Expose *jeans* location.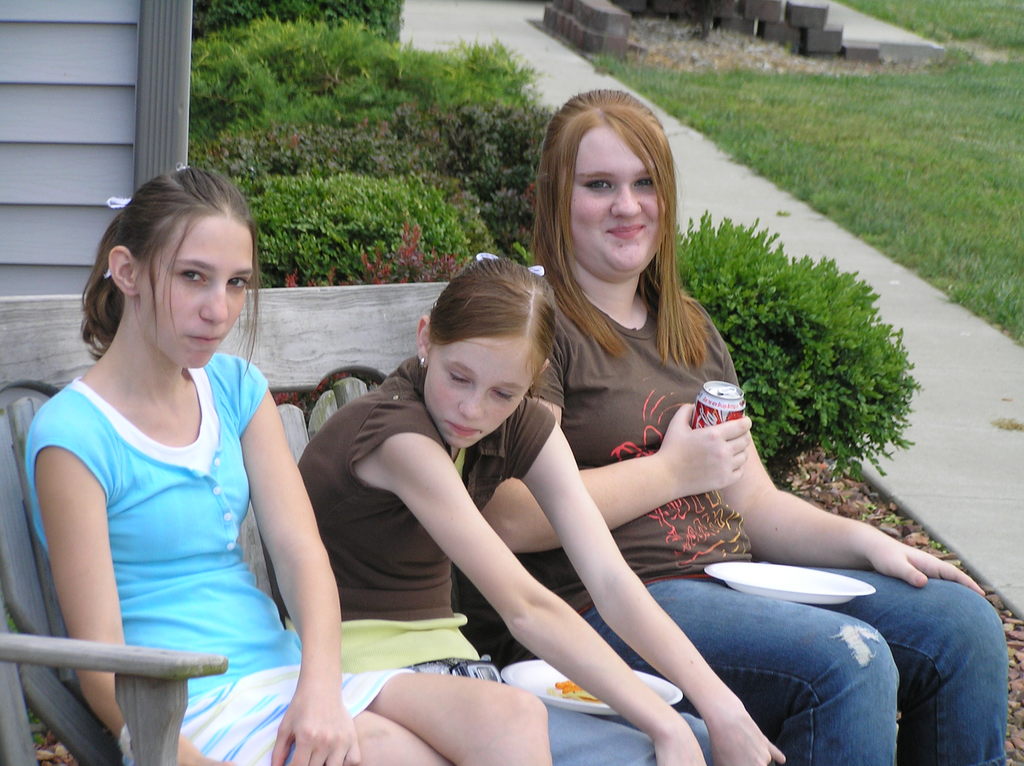
Exposed at x1=679 y1=560 x2=938 y2=751.
